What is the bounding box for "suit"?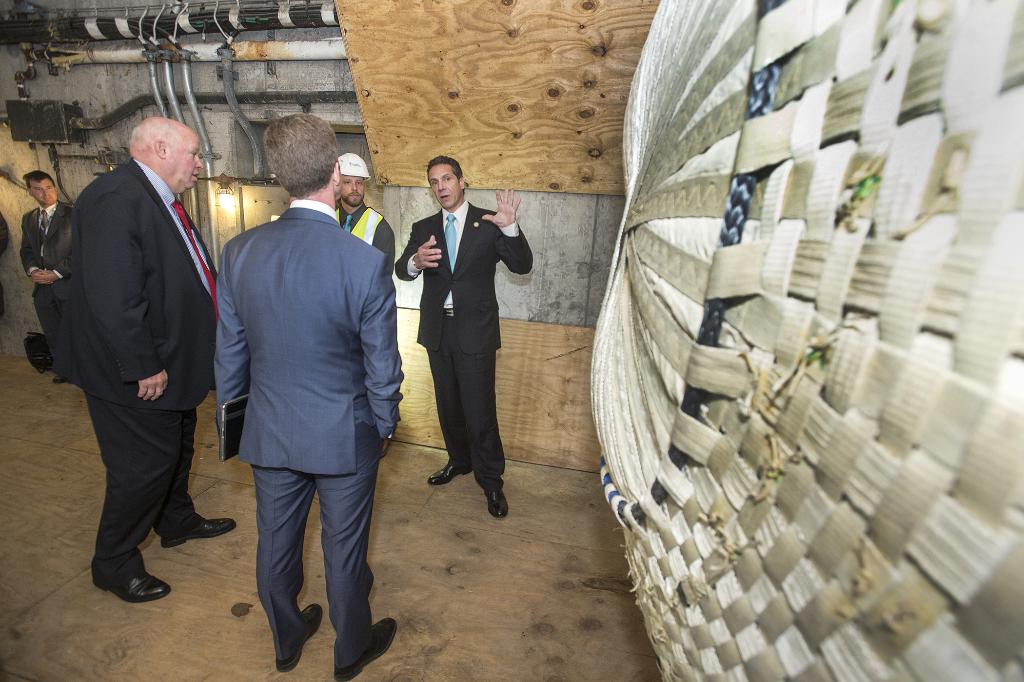
rect(216, 206, 403, 673).
